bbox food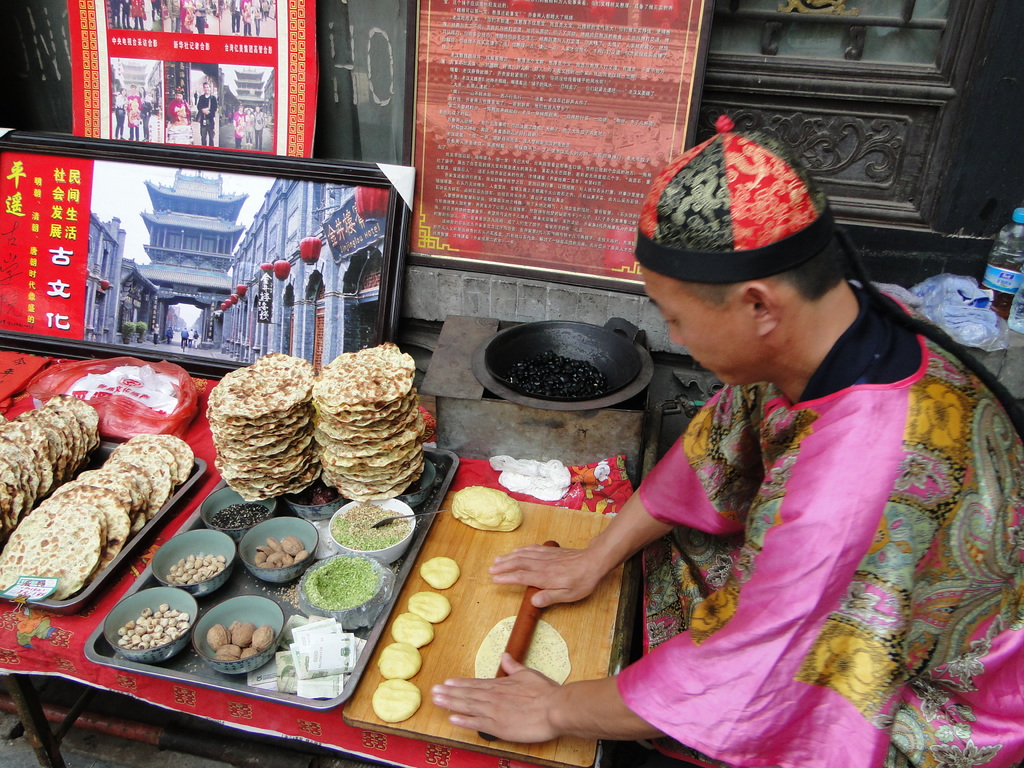
<box>474,611,576,687</box>
